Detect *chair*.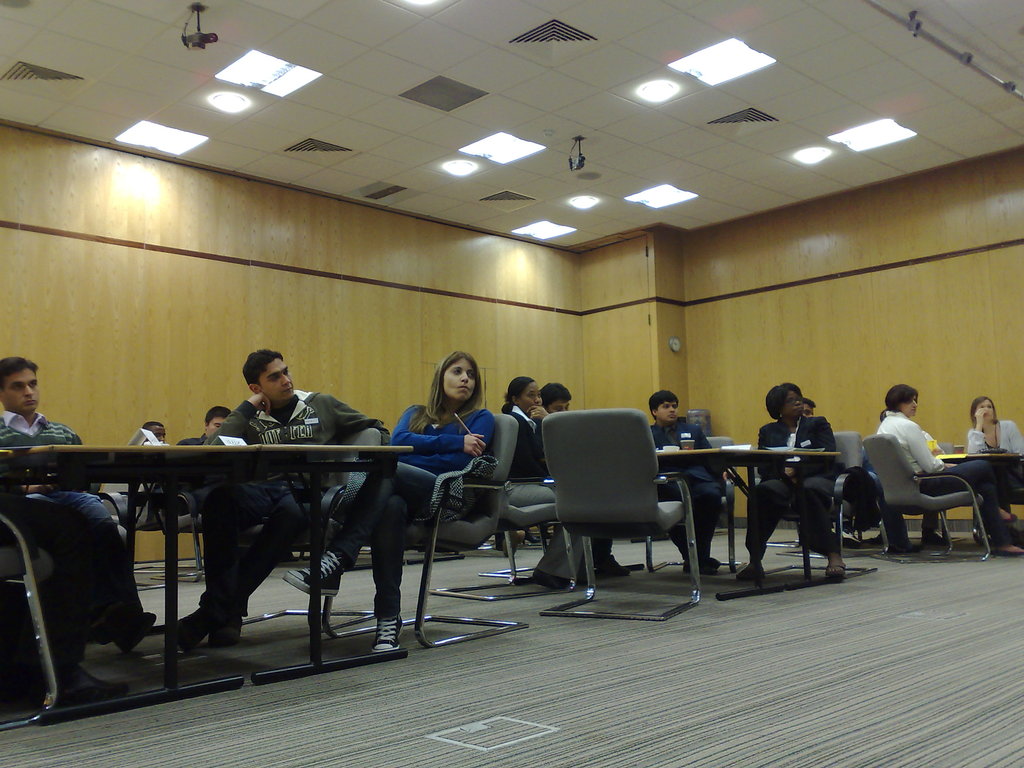
Detected at pyautogui.locateOnScreen(95, 475, 161, 591).
